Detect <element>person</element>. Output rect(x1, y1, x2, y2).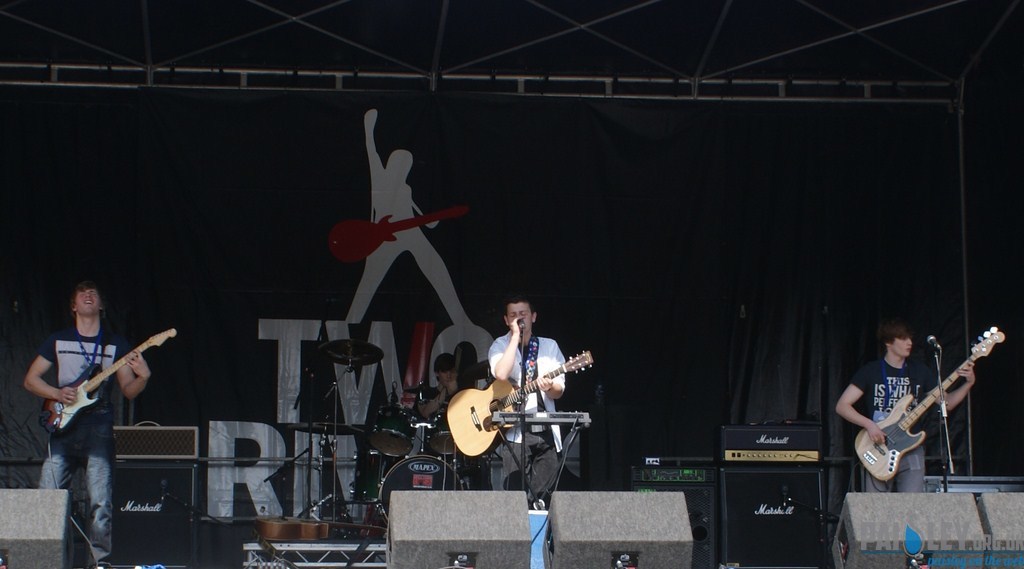
rect(833, 318, 978, 495).
